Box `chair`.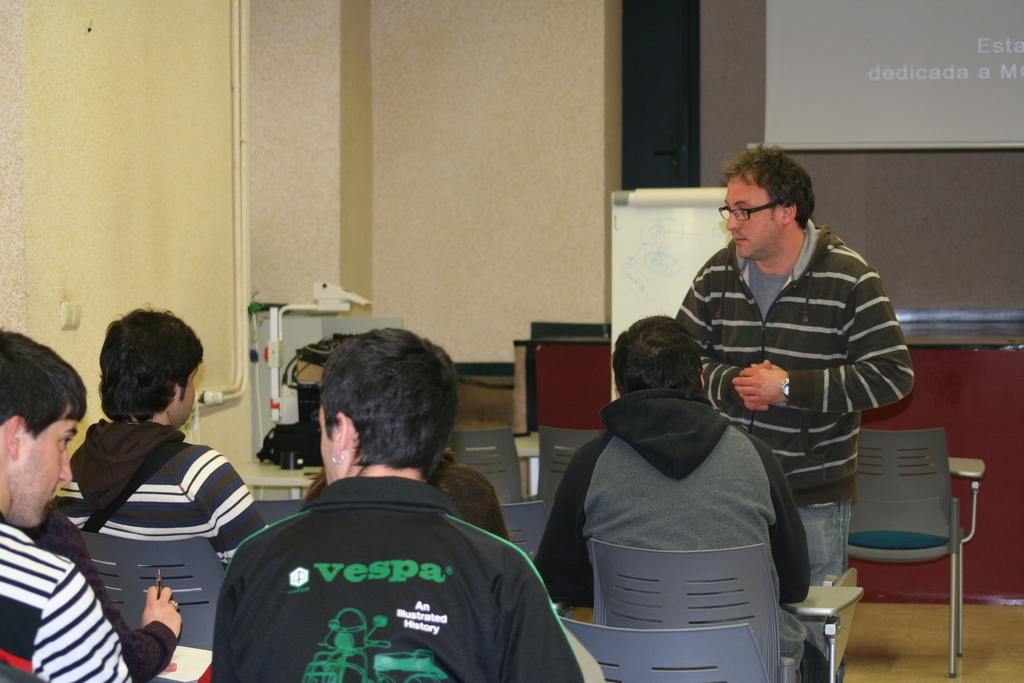
x1=499, y1=500, x2=568, y2=614.
